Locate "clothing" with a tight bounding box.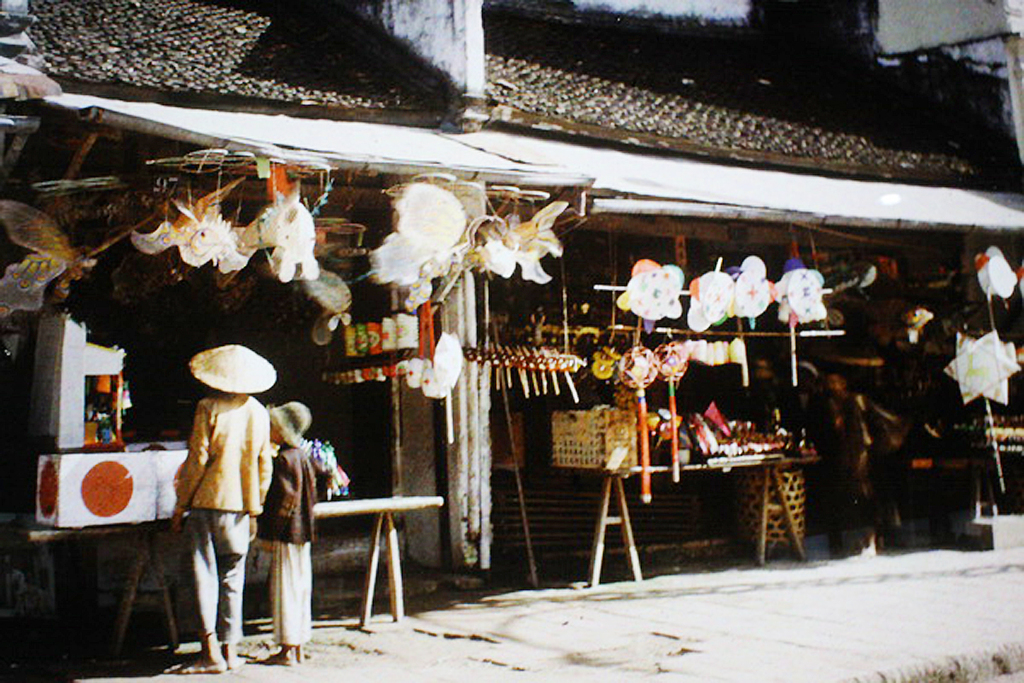
{"x1": 267, "y1": 542, "x2": 314, "y2": 651}.
